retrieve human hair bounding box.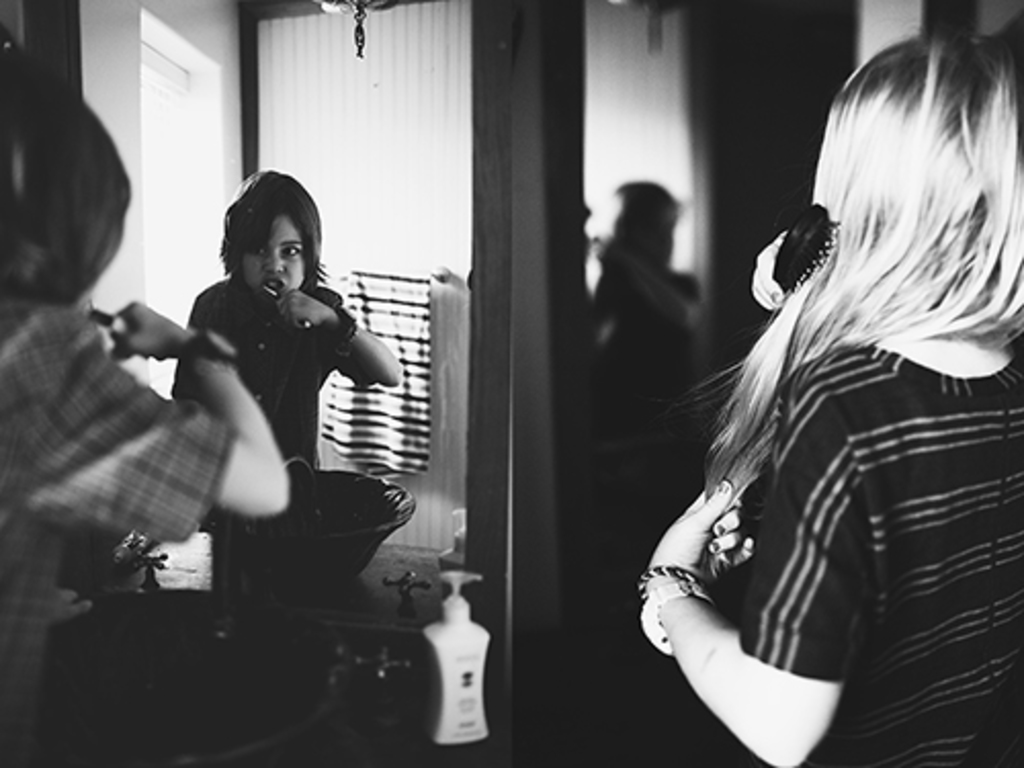
Bounding box: {"left": 217, "top": 170, "right": 330, "bottom": 299}.
